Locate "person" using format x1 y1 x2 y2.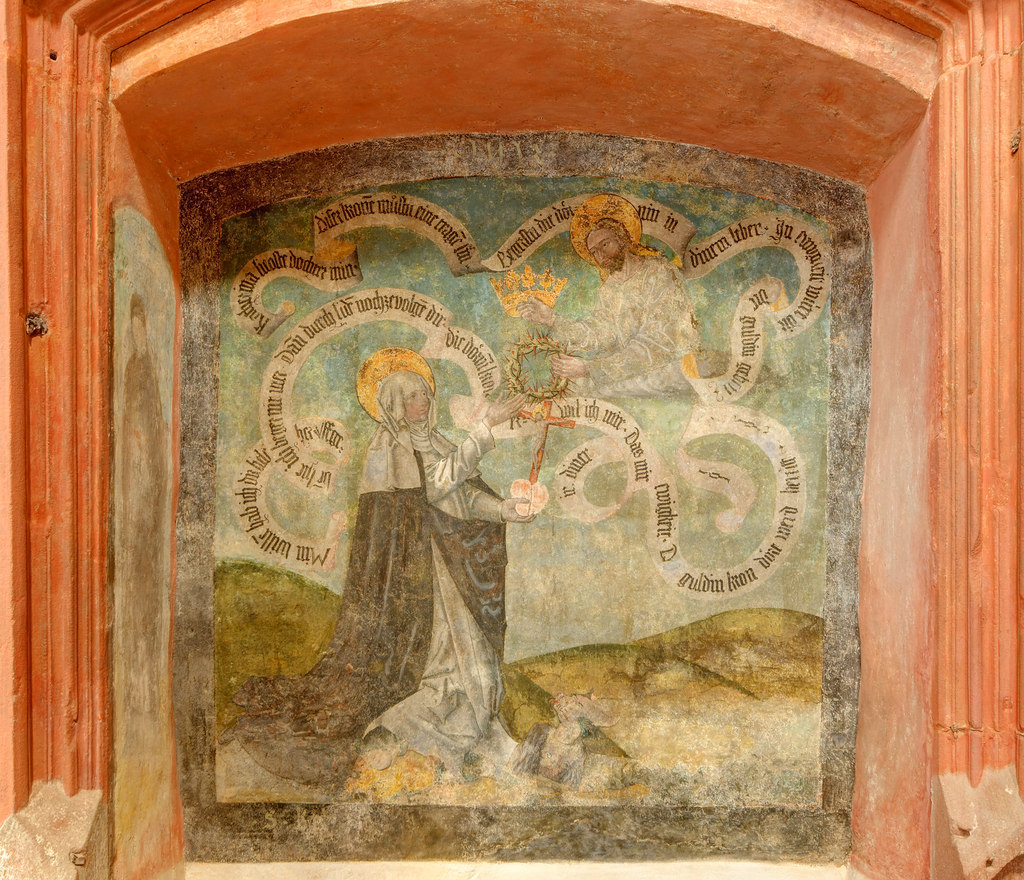
514 218 693 403.
